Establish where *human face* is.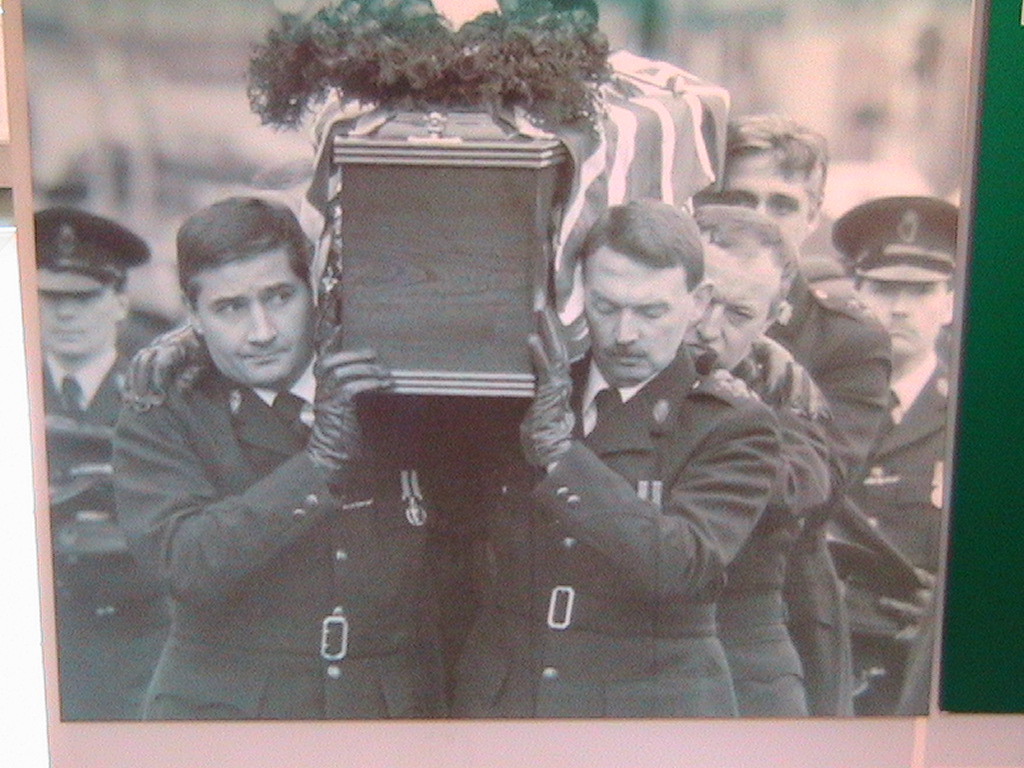
Established at 698, 233, 765, 373.
